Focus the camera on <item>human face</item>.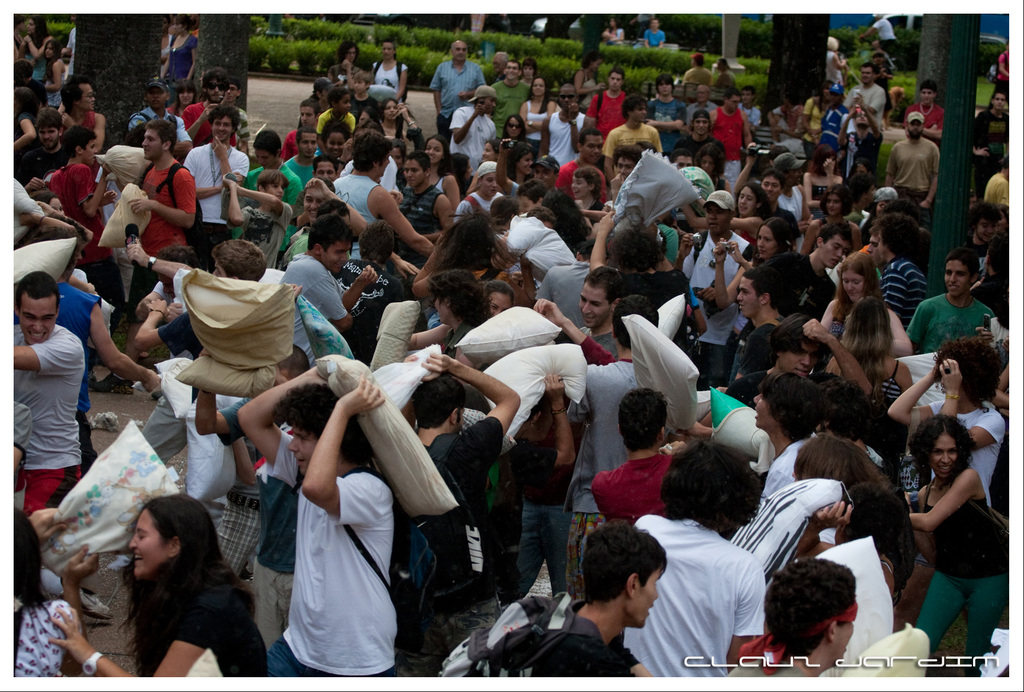
Focus region: select_region(783, 101, 794, 113).
